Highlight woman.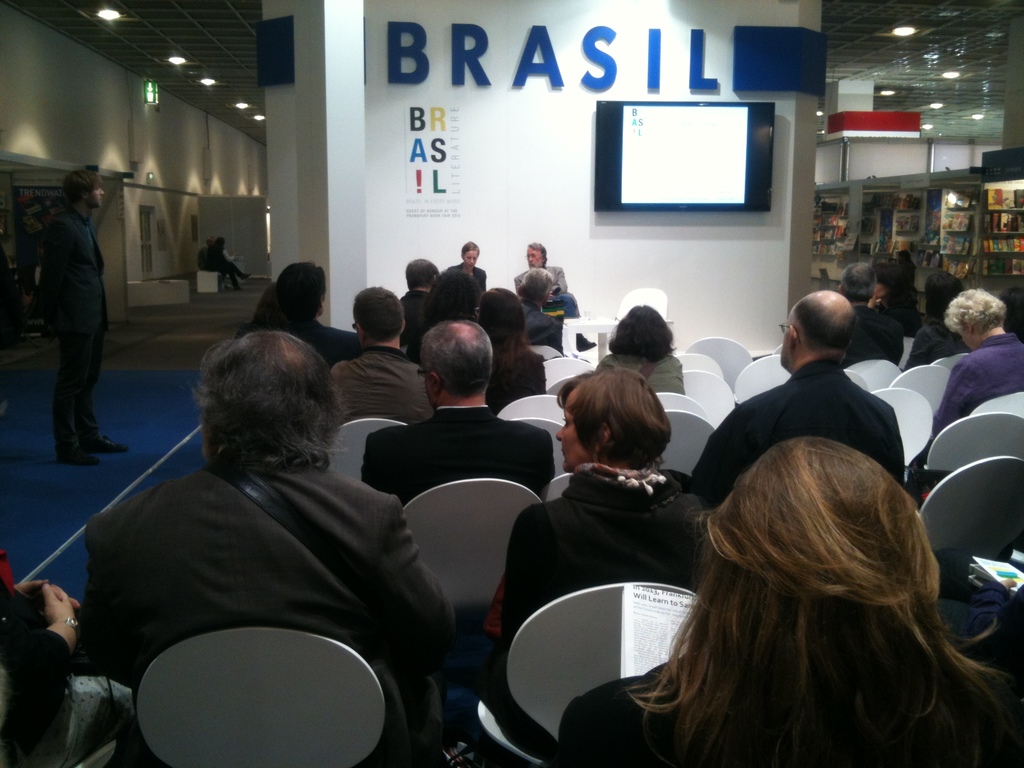
Highlighted region: l=609, t=399, r=1020, b=764.
